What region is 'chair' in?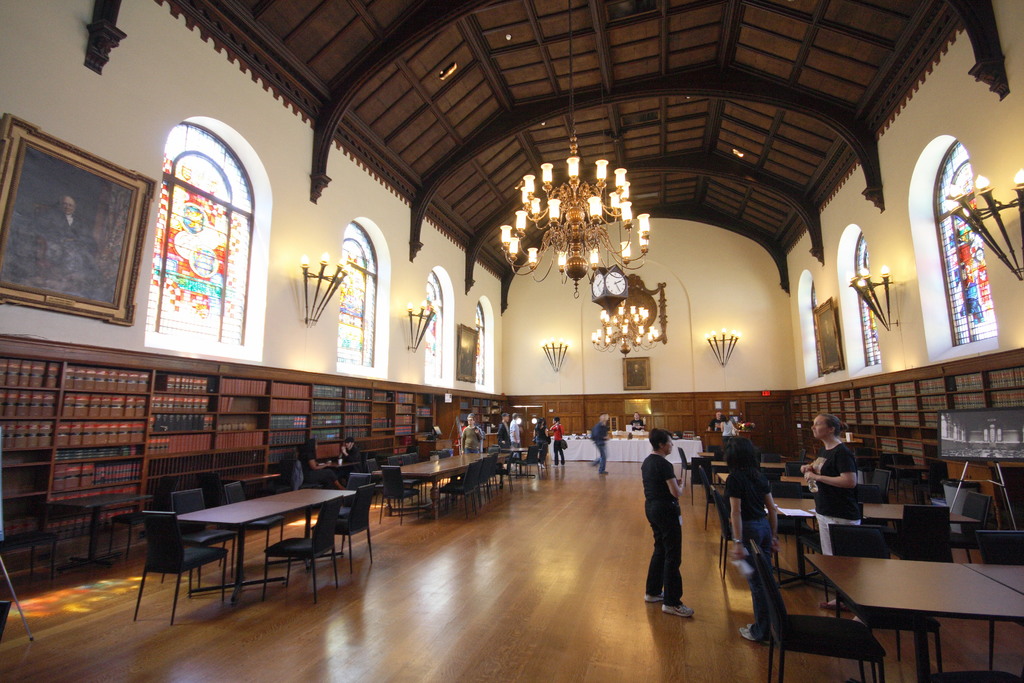
BBox(979, 531, 1023, 662).
